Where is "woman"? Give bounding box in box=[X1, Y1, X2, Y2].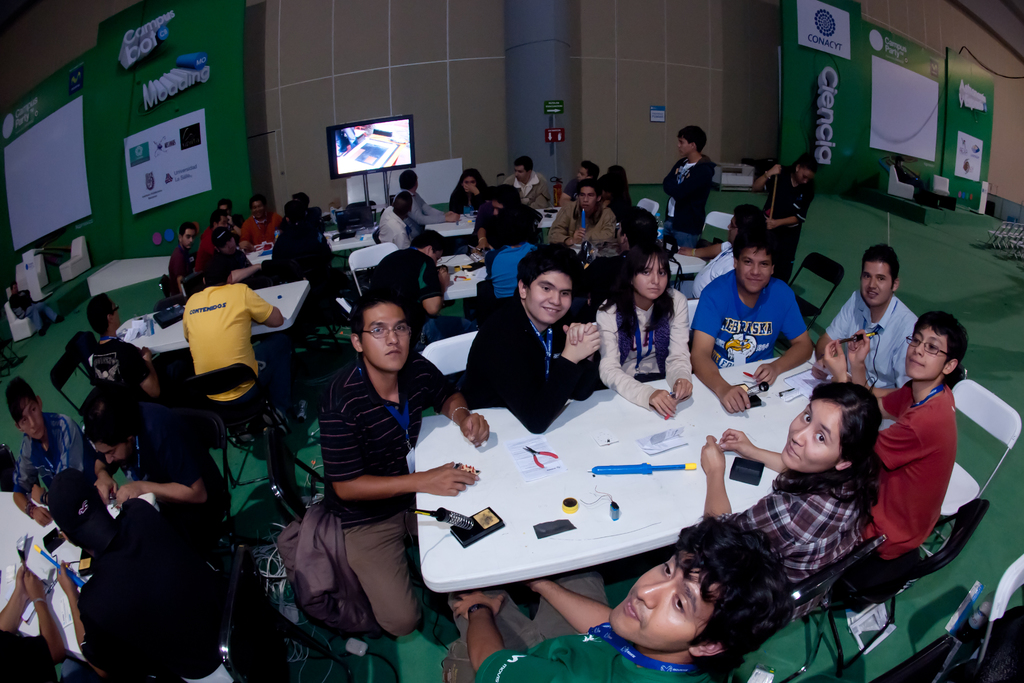
box=[596, 243, 694, 419].
